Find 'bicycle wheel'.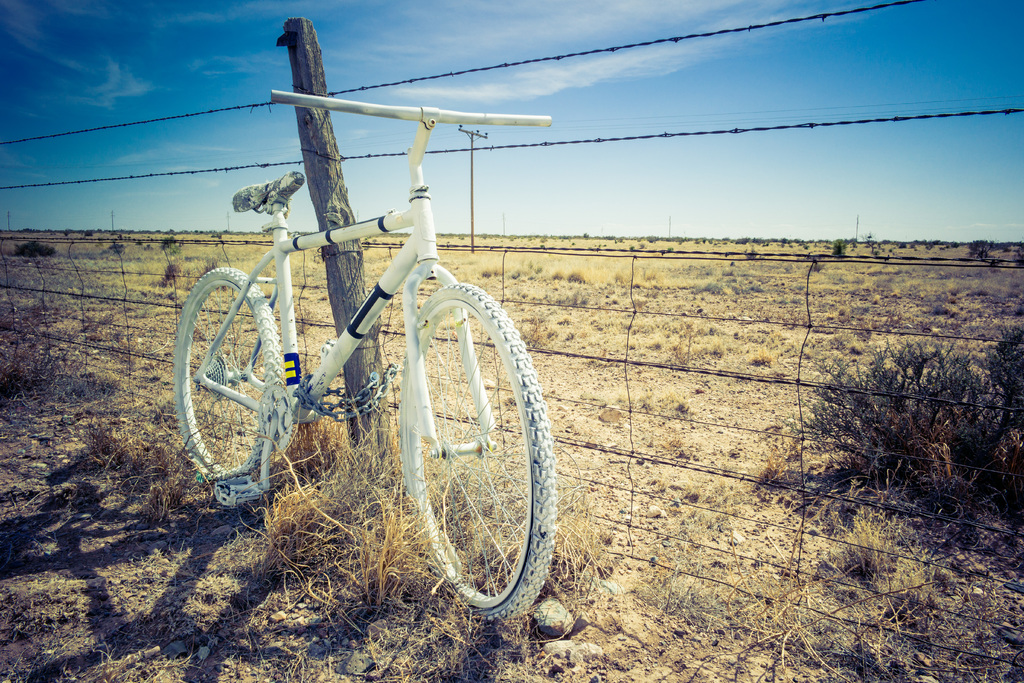
select_region(399, 284, 553, 633).
